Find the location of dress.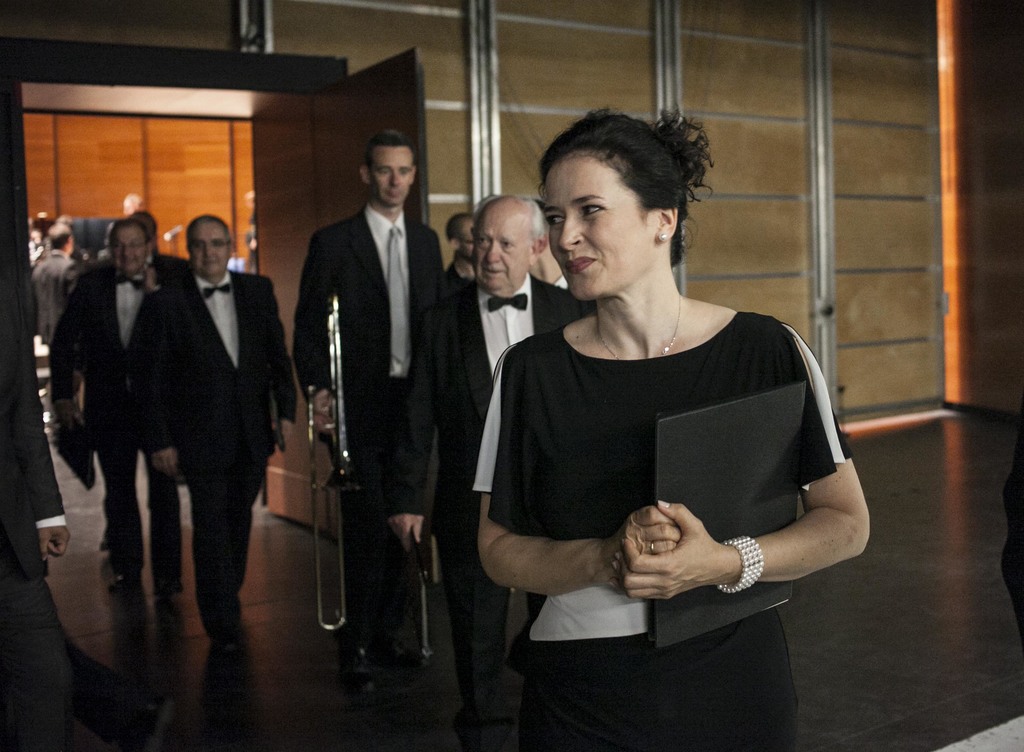
Location: 465/302/854/749.
